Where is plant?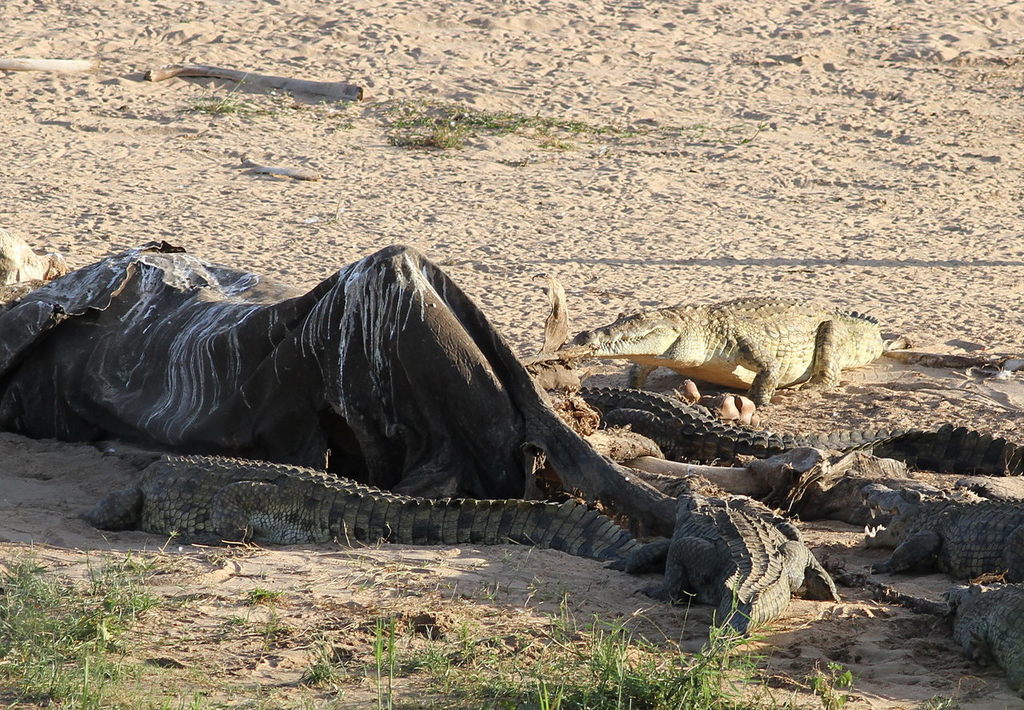
bbox=(330, 524, 426, 590).
